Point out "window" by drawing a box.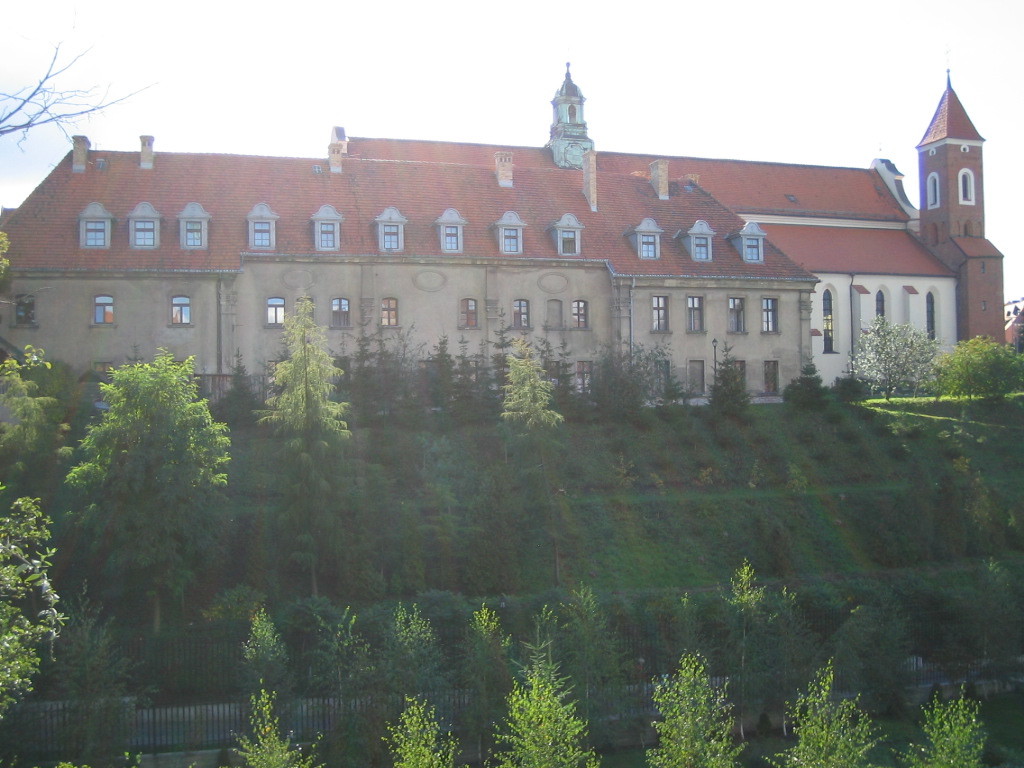
region(305, 206, 344, 247).
